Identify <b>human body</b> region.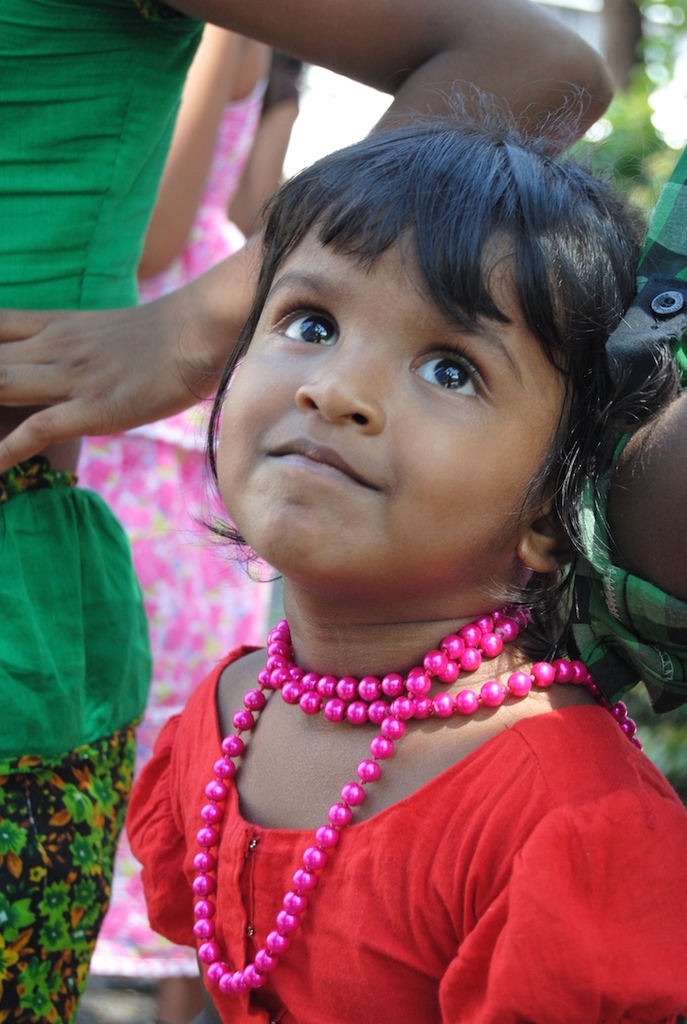
Region: {"x1": 0, "y1": 0, "x2": 617, "y2": 1023}.
